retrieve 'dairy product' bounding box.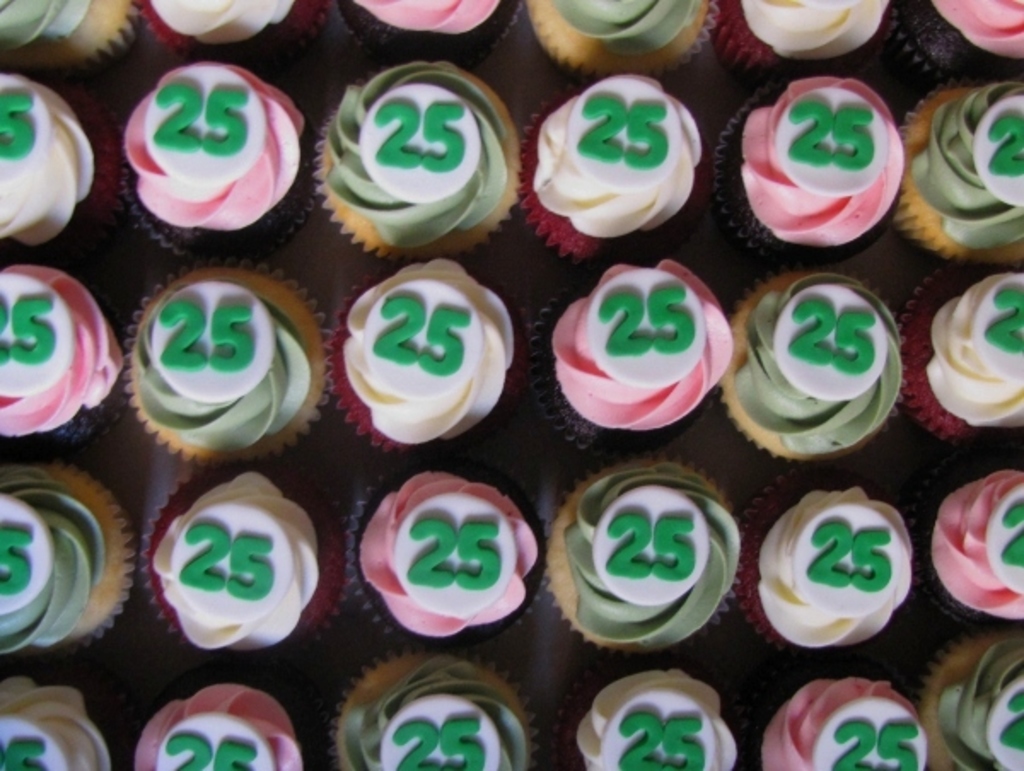
Bounding box: region(0, 259, 128, 438).
